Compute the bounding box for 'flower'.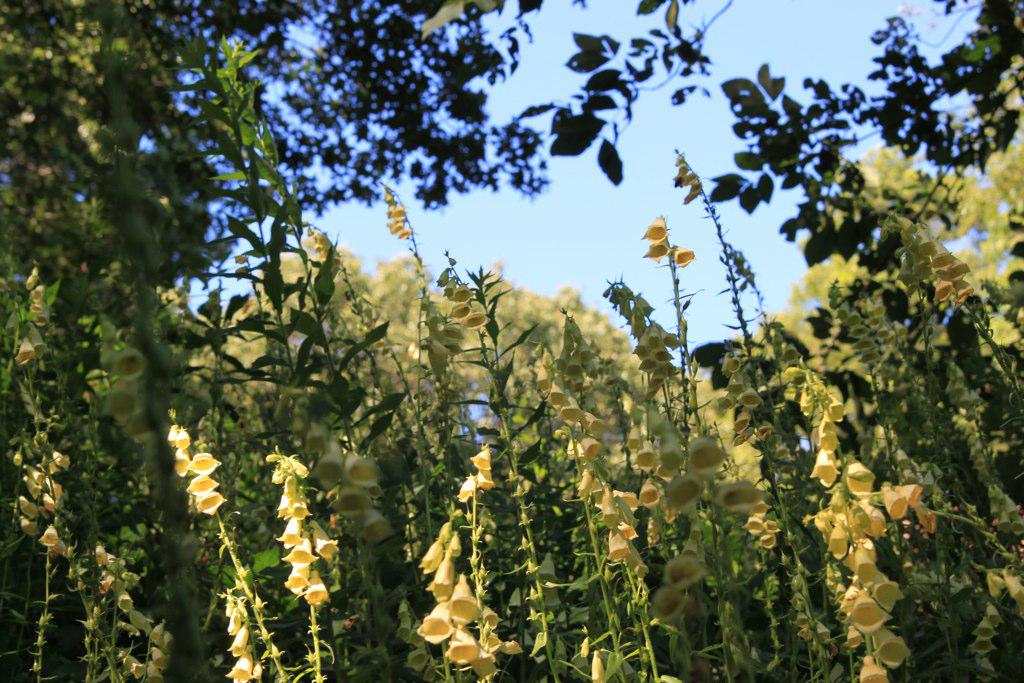
BBox(183, 477, 216, 501).
